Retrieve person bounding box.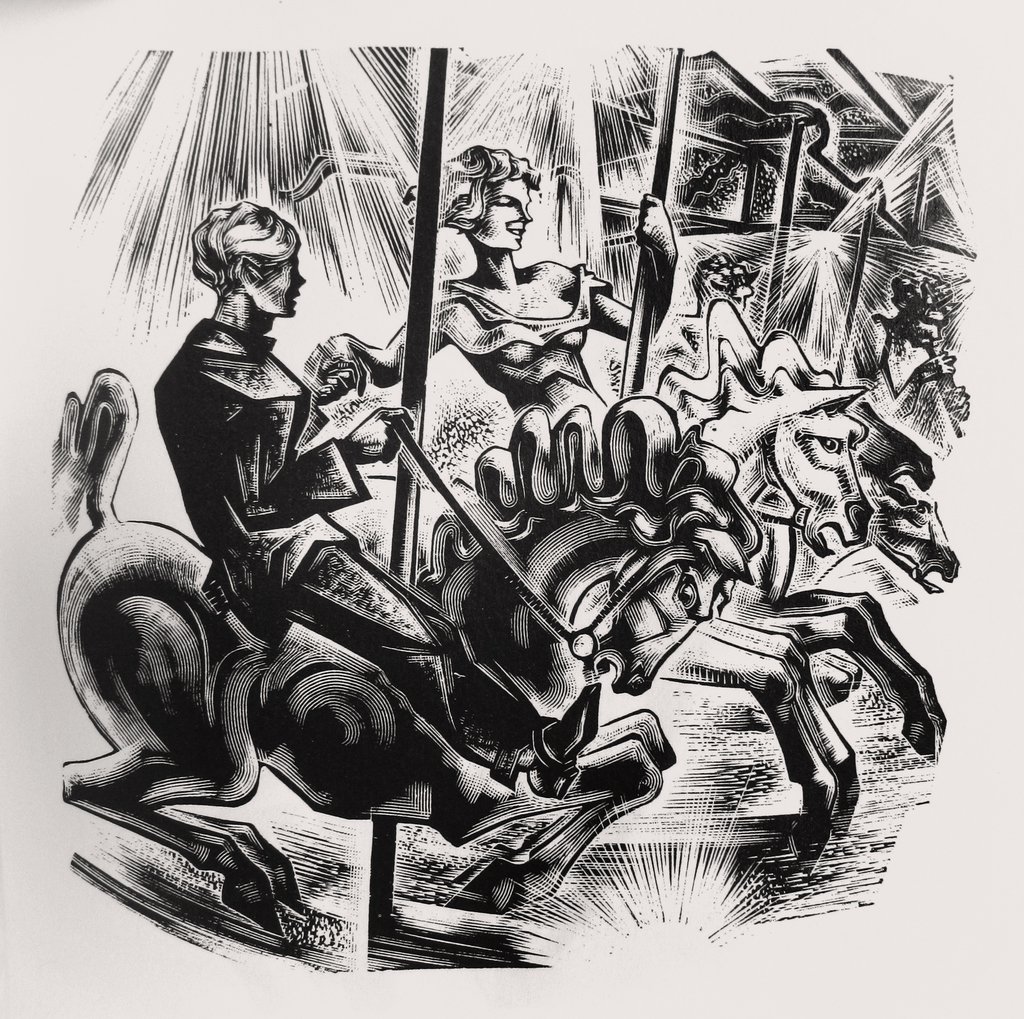
Bounding box: left=151, top=207, right=602, bottom=799.
